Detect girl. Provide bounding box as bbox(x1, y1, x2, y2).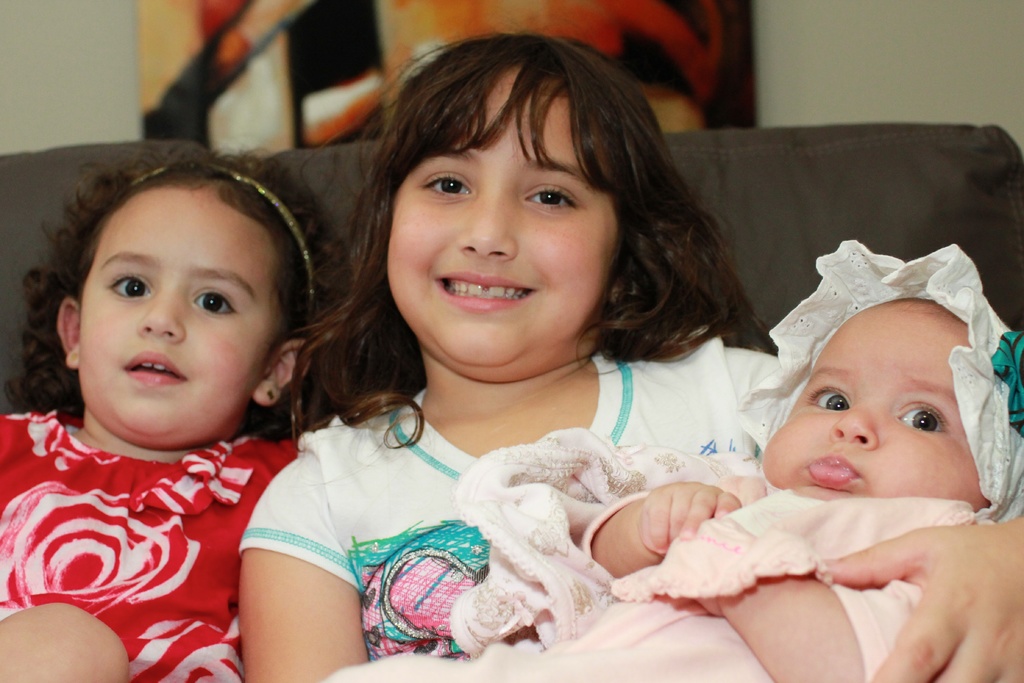
bbox(0, 142, 362, 682).
